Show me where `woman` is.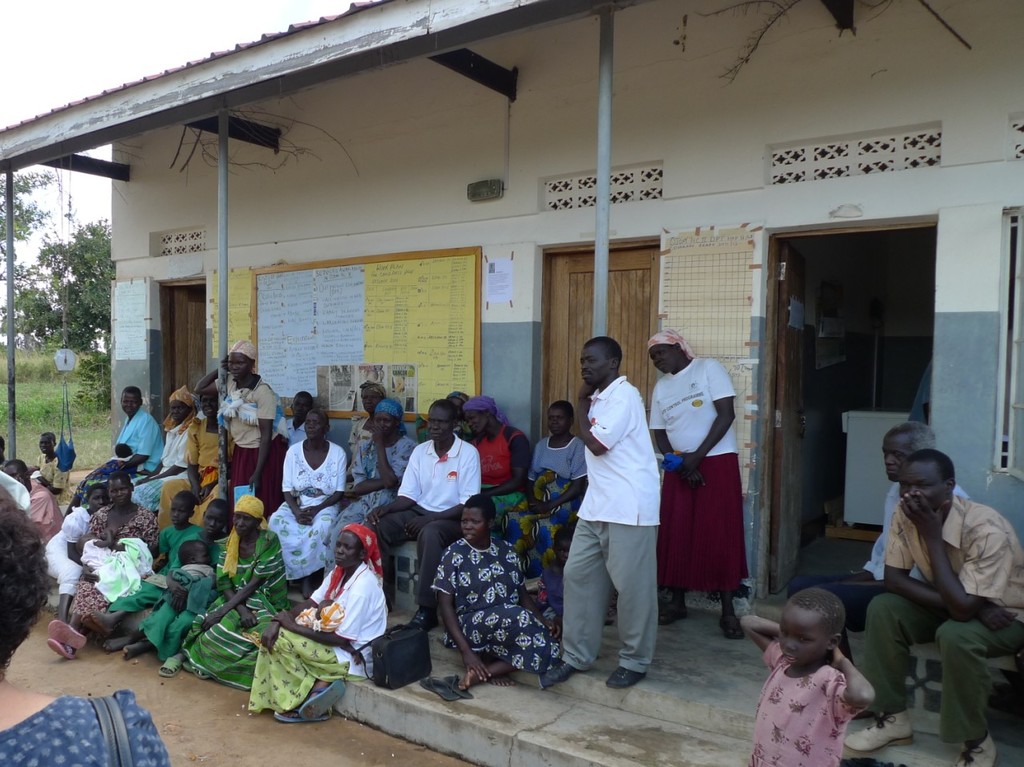
`woman` is at box=[429, 498, 562, 690].
